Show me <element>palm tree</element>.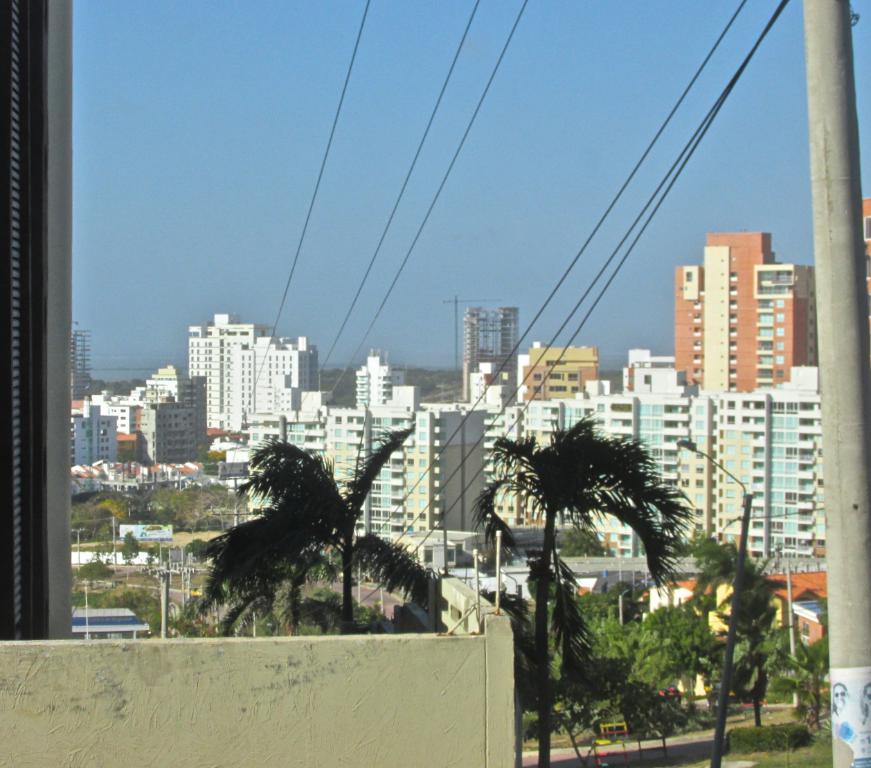
<element>palm tree</element> is here: box(214, 444, 376, 640).
